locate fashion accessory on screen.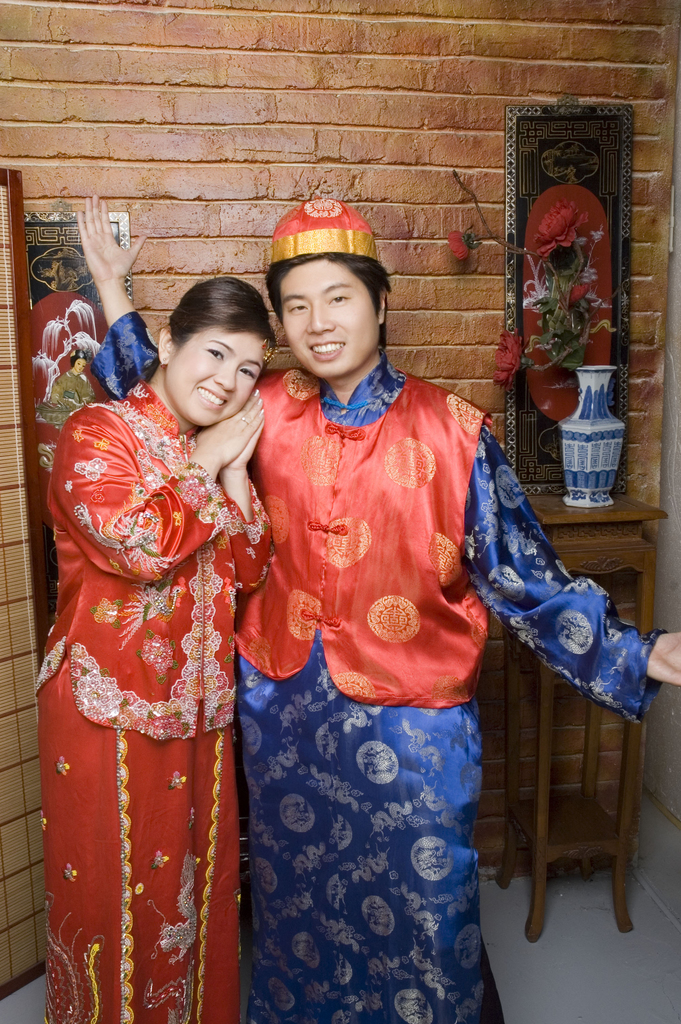
On screen at box(270, 194, 375, 266).
